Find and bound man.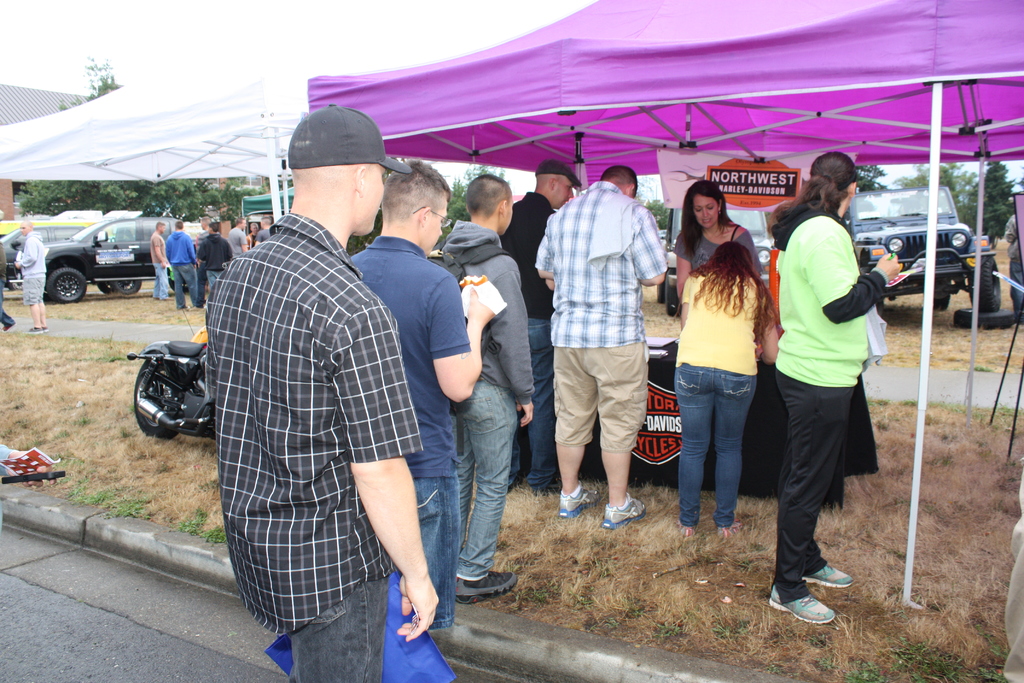
Bound: box=[0, 242, 16, 332].
